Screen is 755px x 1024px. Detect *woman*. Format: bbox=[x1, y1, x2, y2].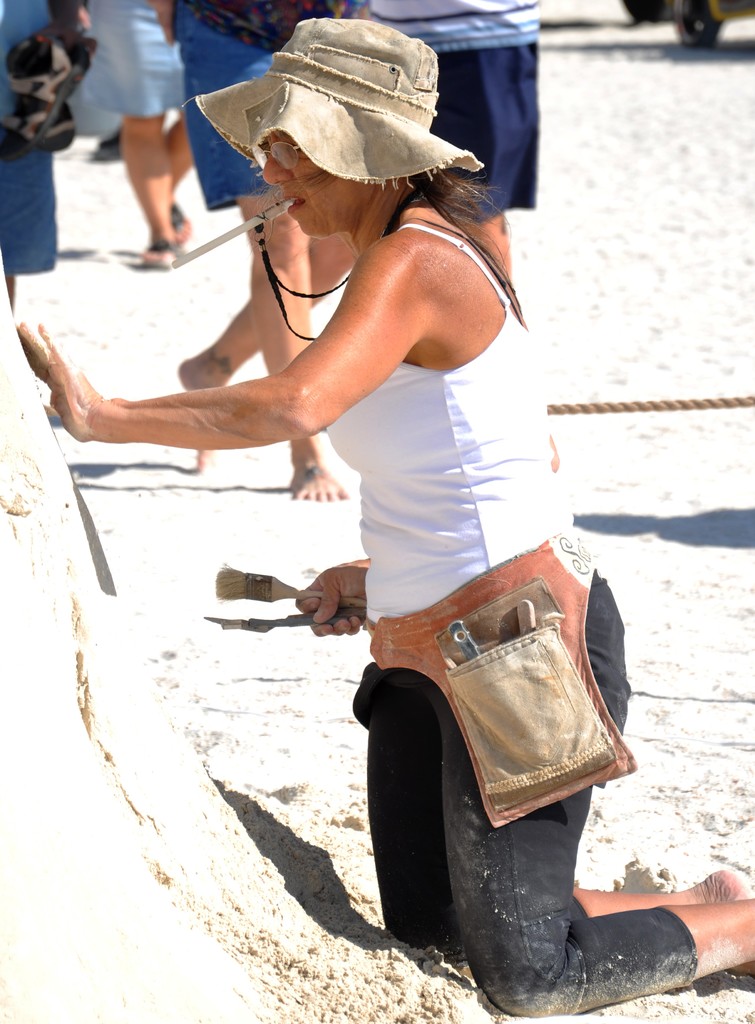
bbox=[72, 0, 199, 268].
